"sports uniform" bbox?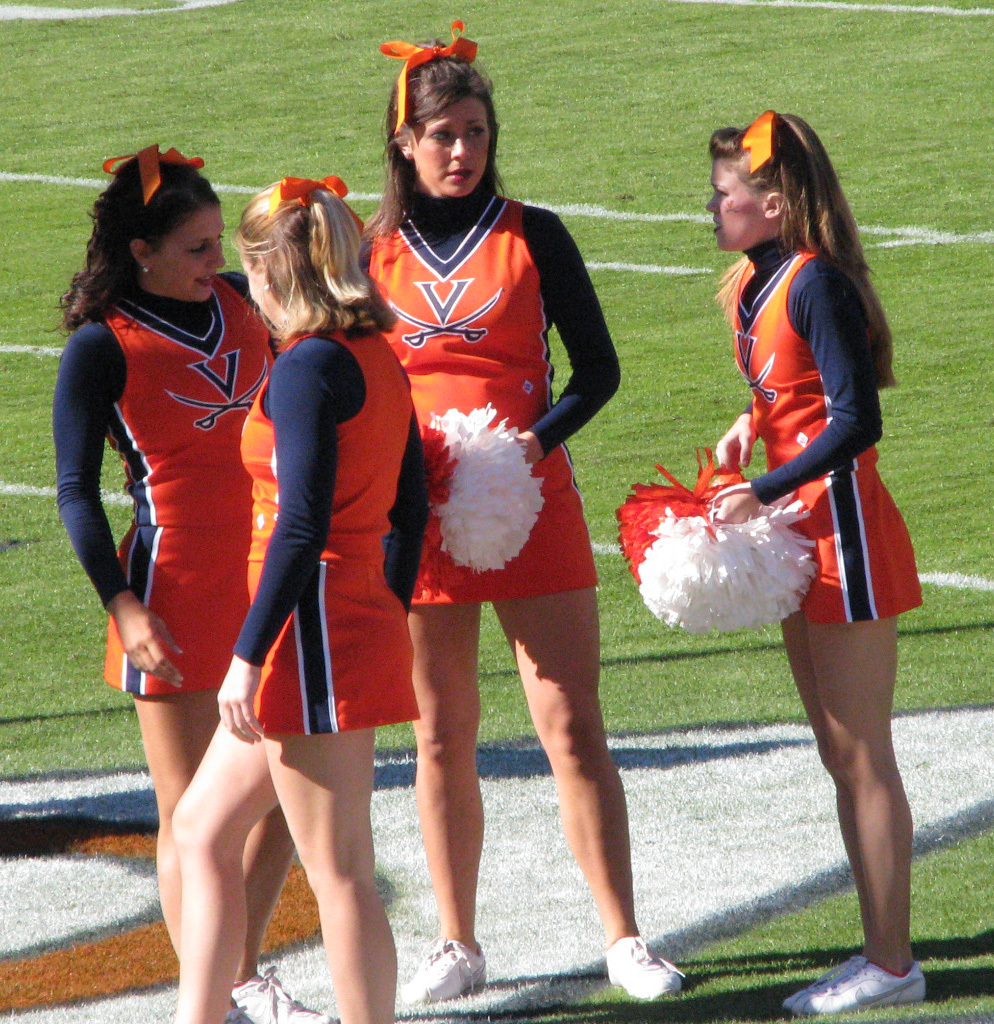
732/213/945/637
